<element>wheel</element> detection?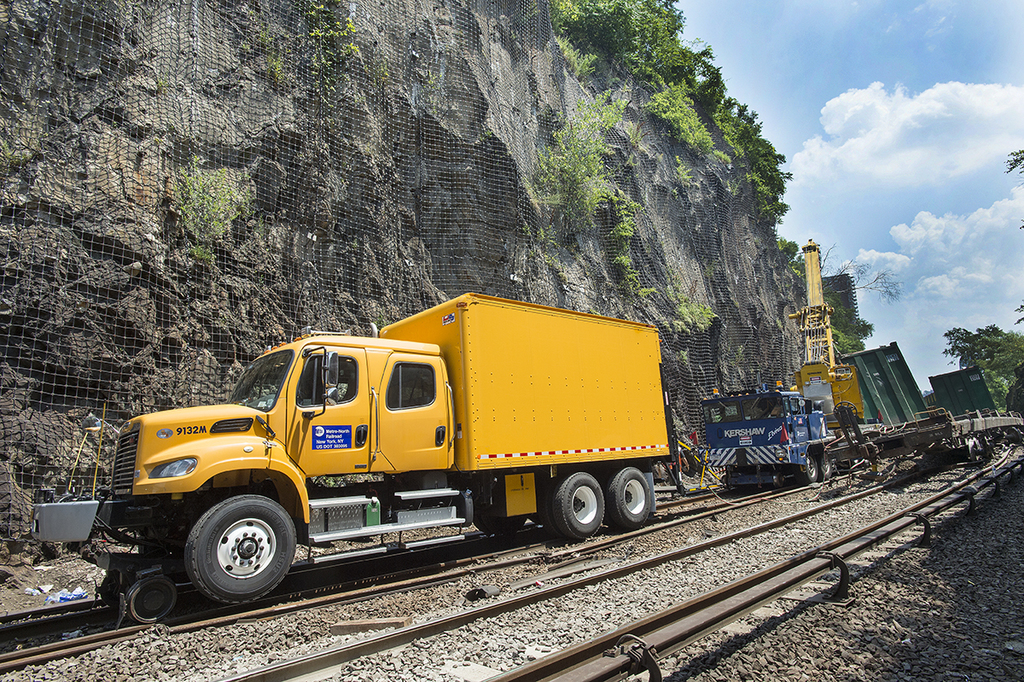
bbox=[800, 449, 820, 485]
